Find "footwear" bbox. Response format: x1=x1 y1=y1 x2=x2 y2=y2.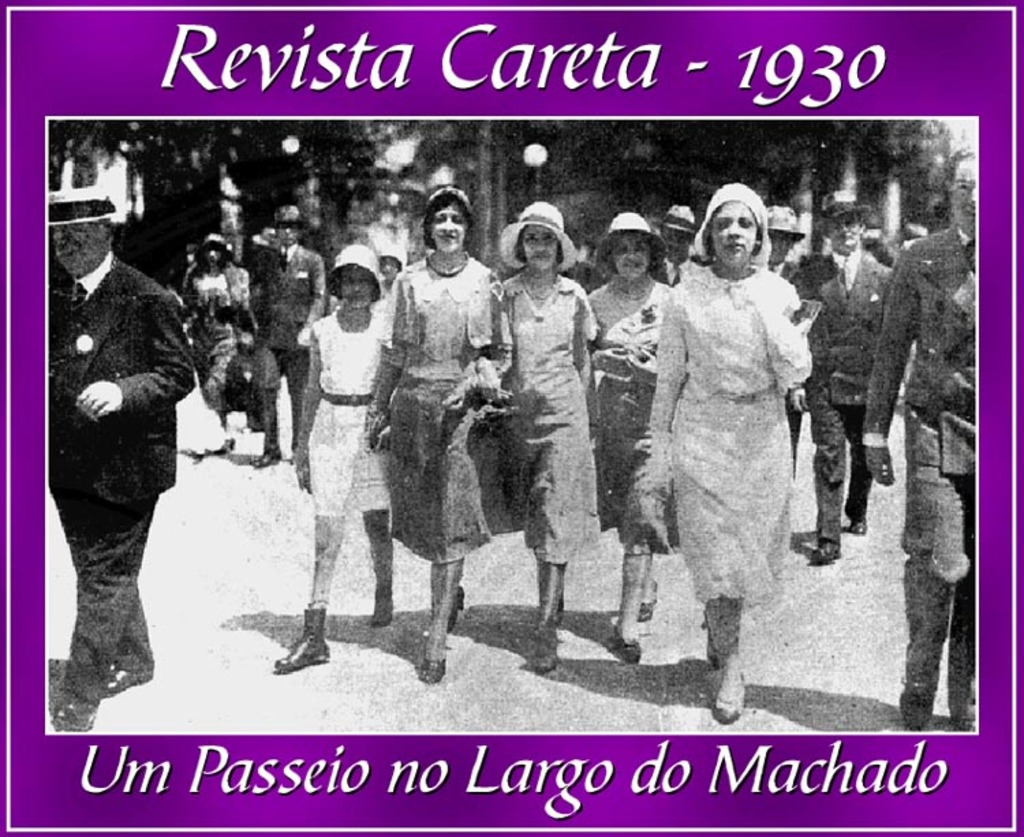
x1=367 y1=584 x2=401 y2=624.
